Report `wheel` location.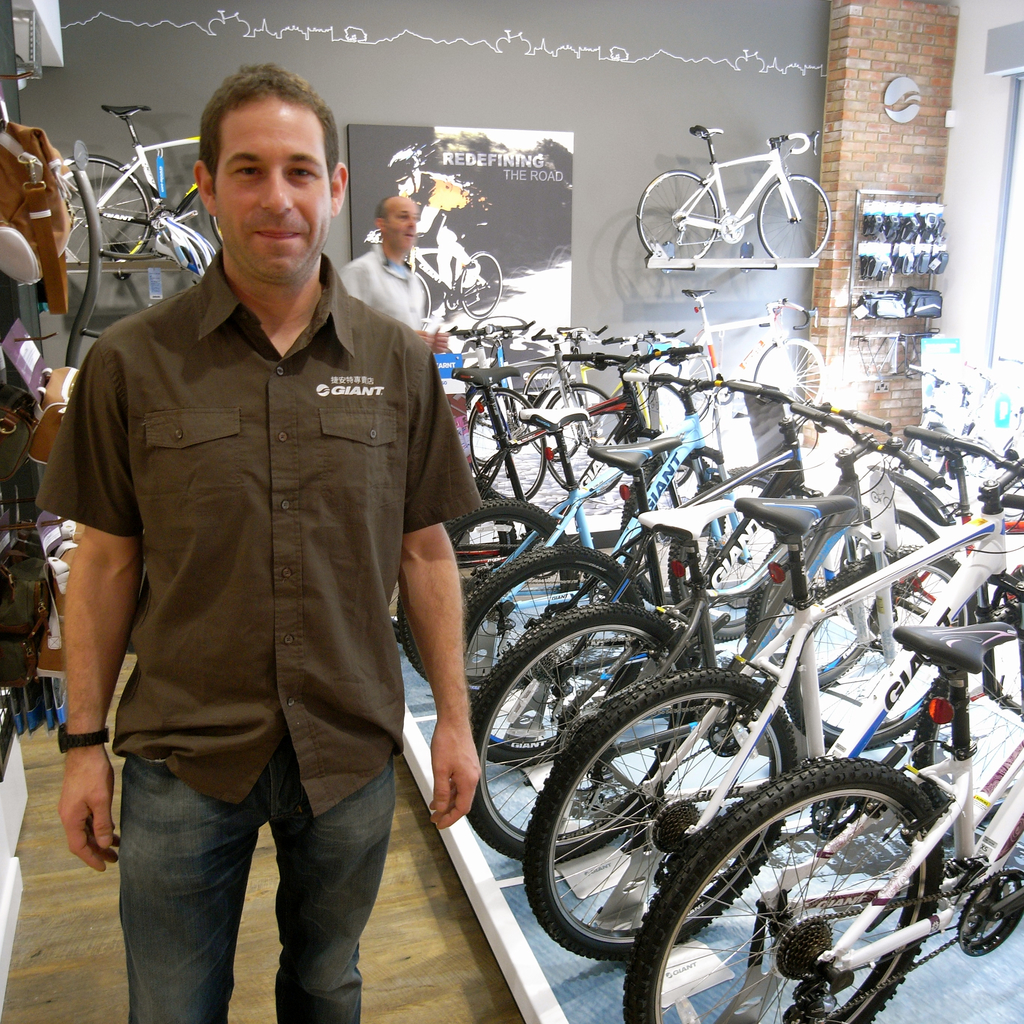
Report: rect(545, 378, 625, 490).
